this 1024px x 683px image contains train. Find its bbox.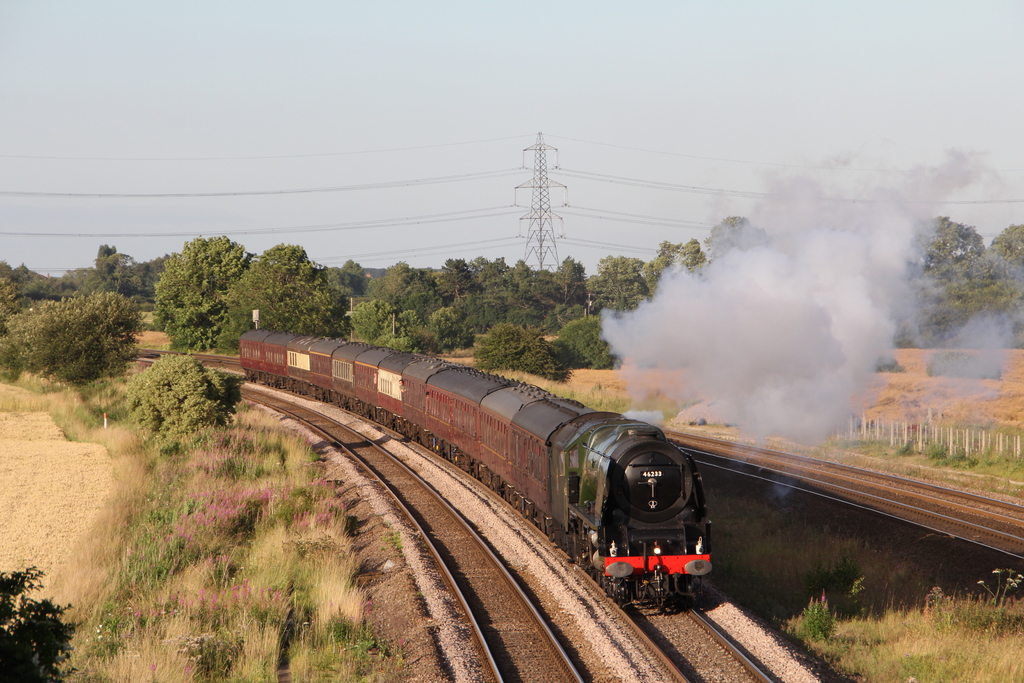
(241,331,715,607).
